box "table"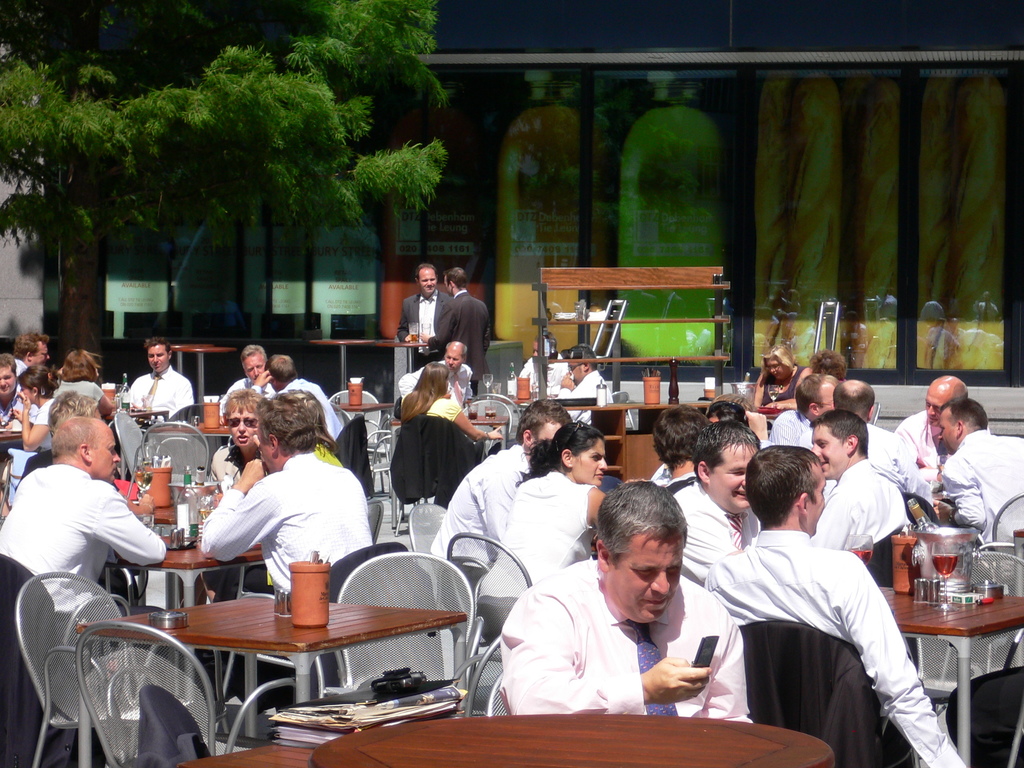
bbox=(104, 545, 265, 739)
